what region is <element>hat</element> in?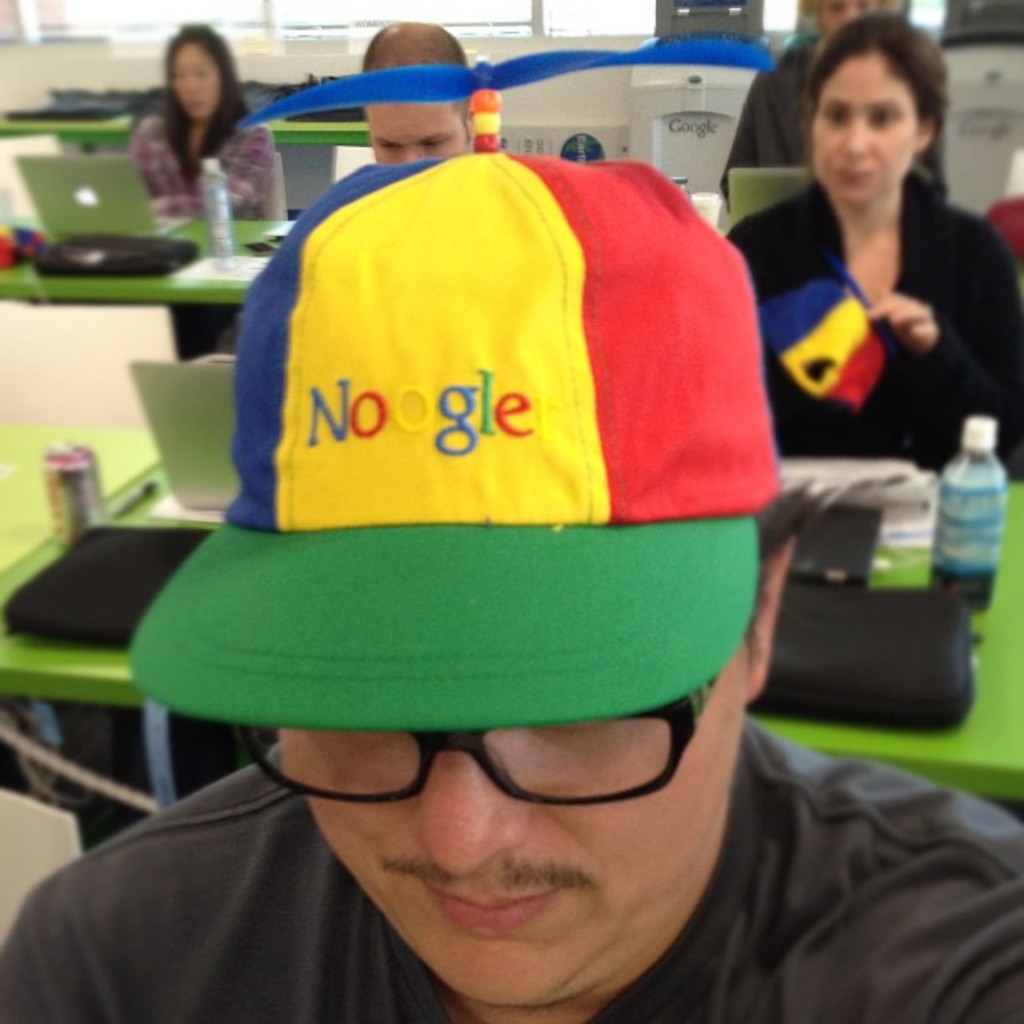
l=129, t=37, r=781, b=730.
